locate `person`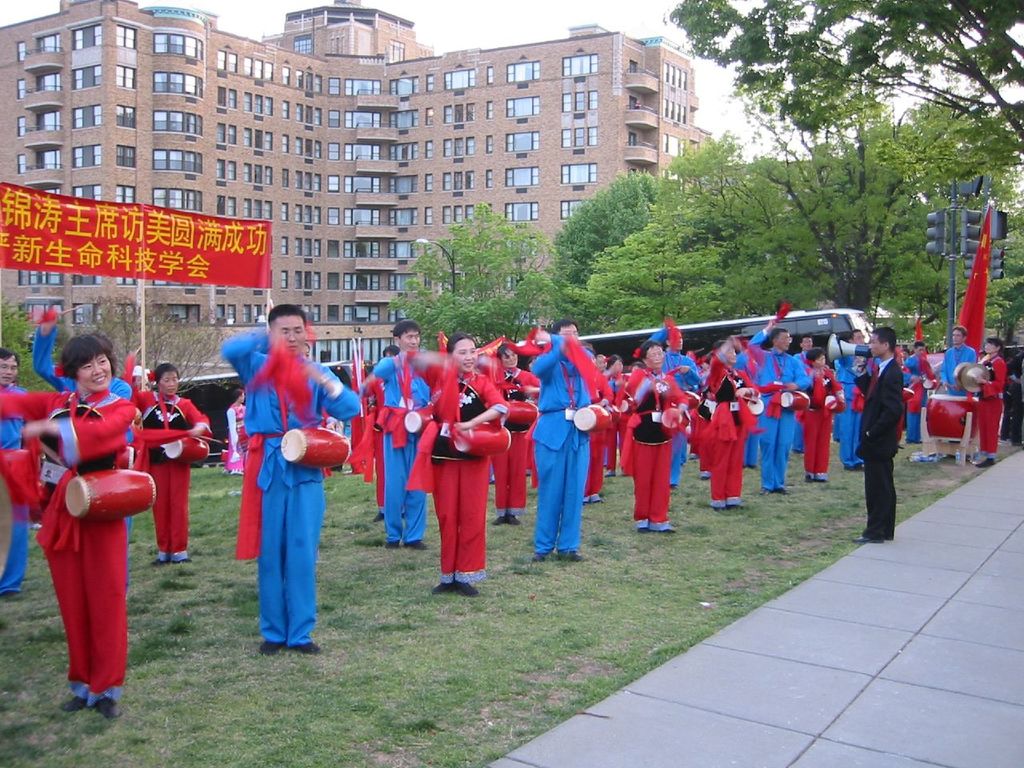
region(974, 336, 999, 466)
